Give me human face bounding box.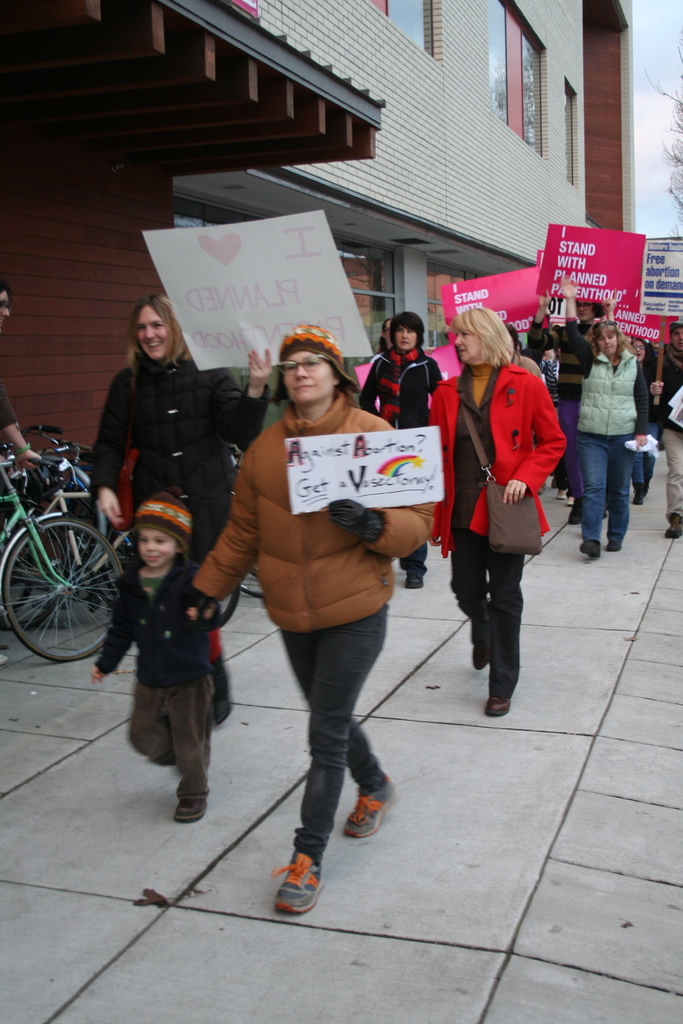
pyautogui.locateOnScreen(393, 325, 420, 351).
